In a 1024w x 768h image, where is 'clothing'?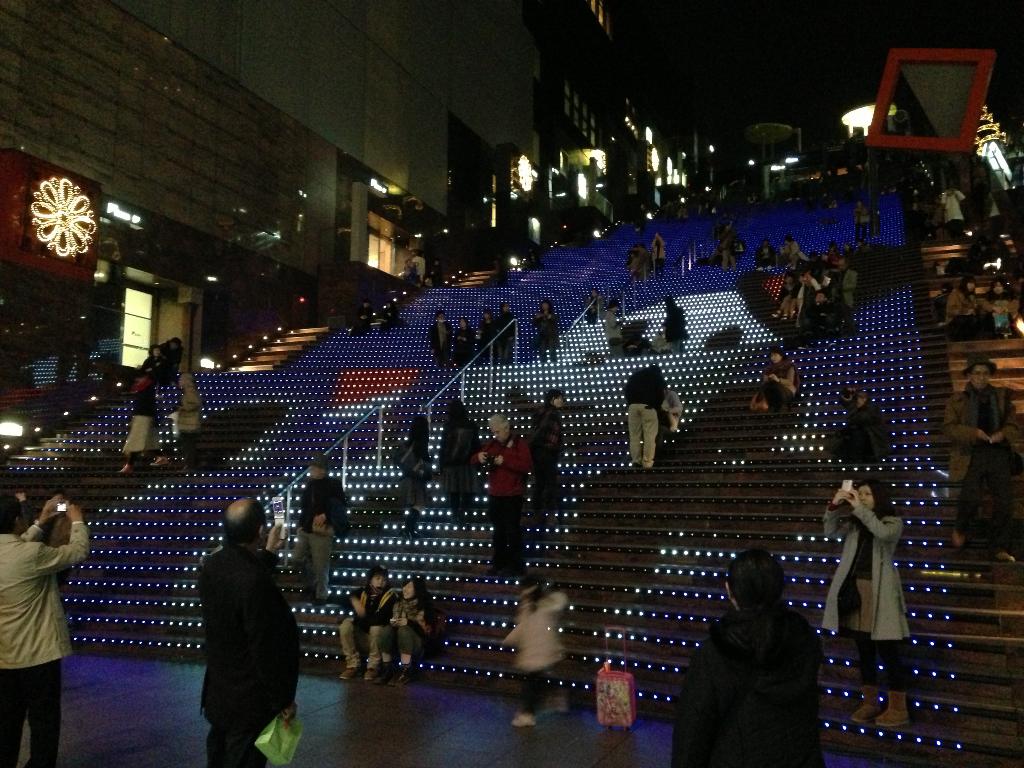
754 363 796 405.
